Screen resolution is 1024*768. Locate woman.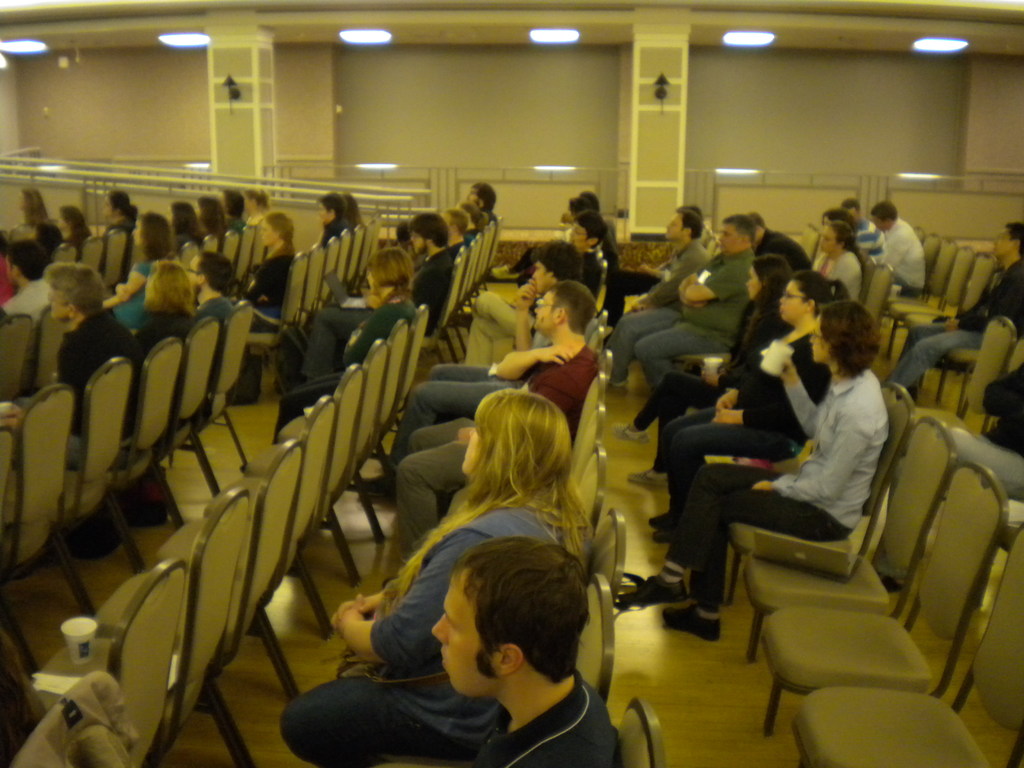
<bbox>645, 269, 858, 537</bbox>.
